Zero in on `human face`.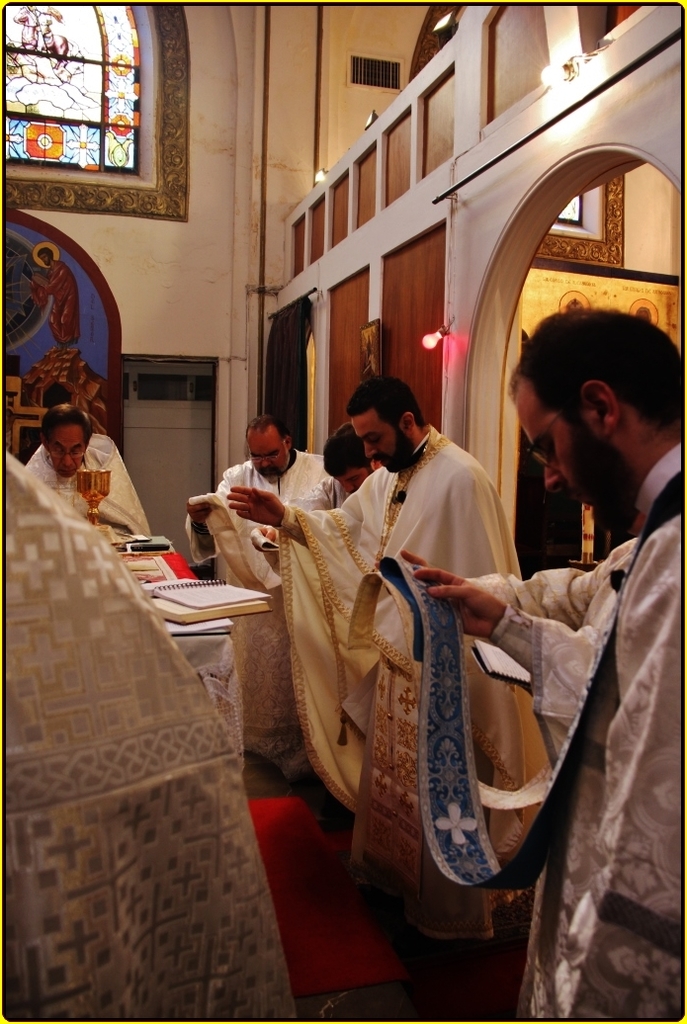
Zeroed in: bbox(515, 377, 605, 524).
